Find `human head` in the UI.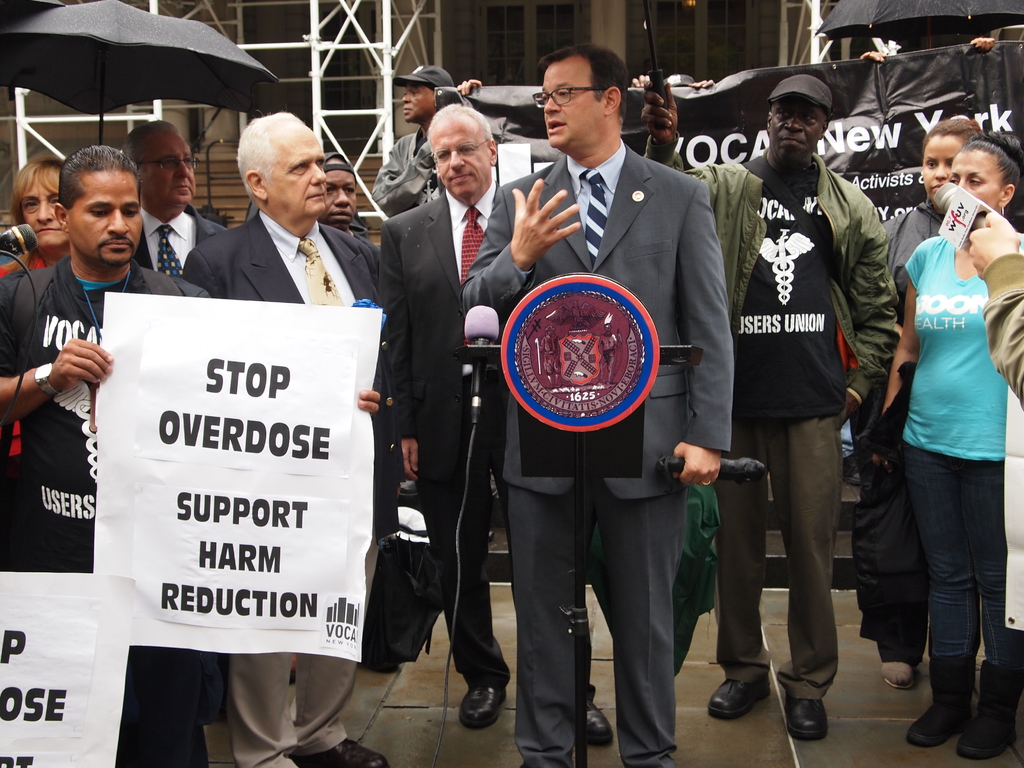
UI element at [x1=9, y1=154, x2=74, y2=254].
